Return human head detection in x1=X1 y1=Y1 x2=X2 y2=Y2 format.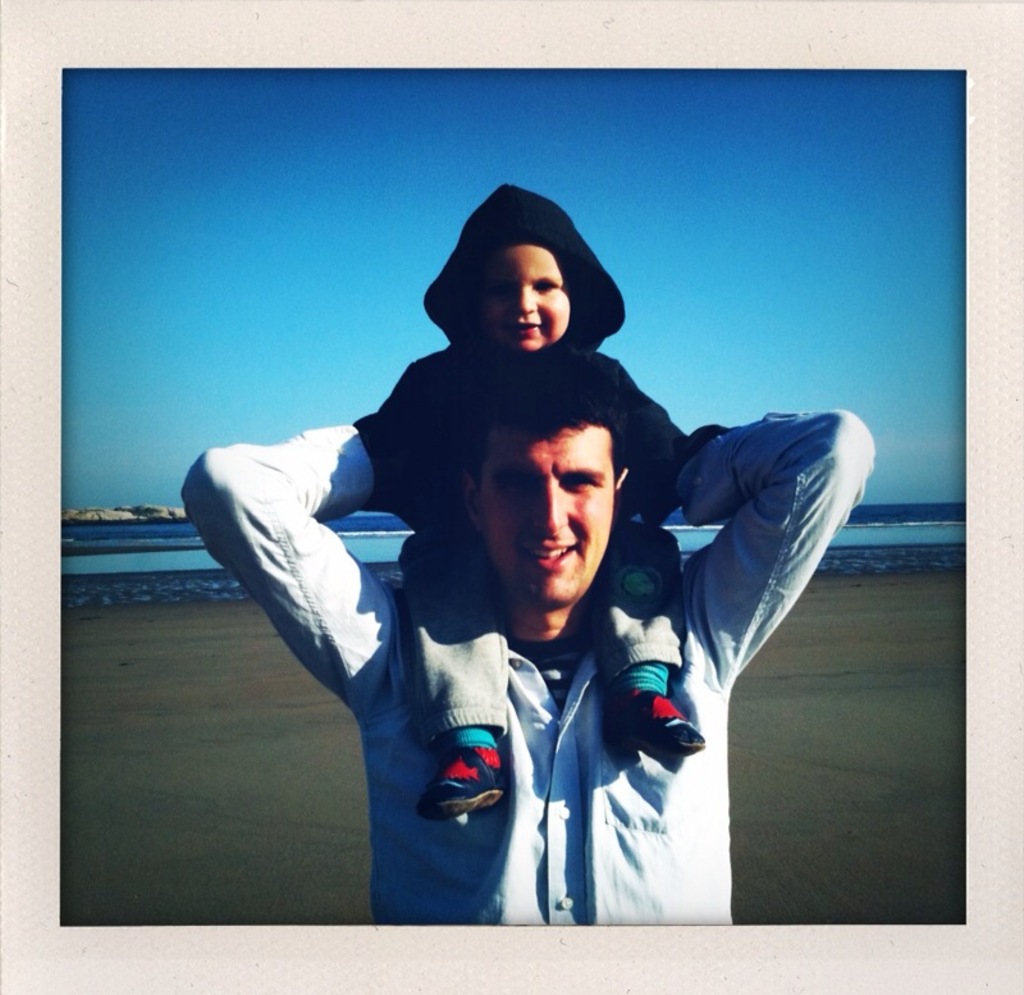
x1=417 y1=178 x2=623 y2=355.
